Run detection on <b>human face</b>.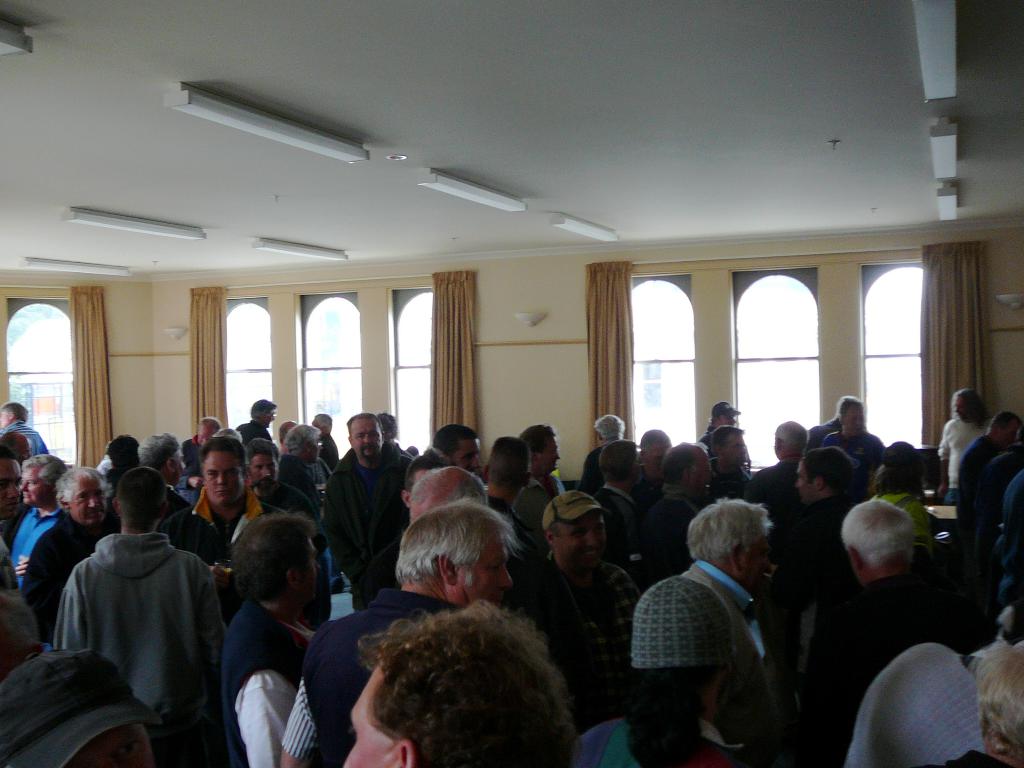
Result: <bbox>550, 508, 607, 568</bbox>.
